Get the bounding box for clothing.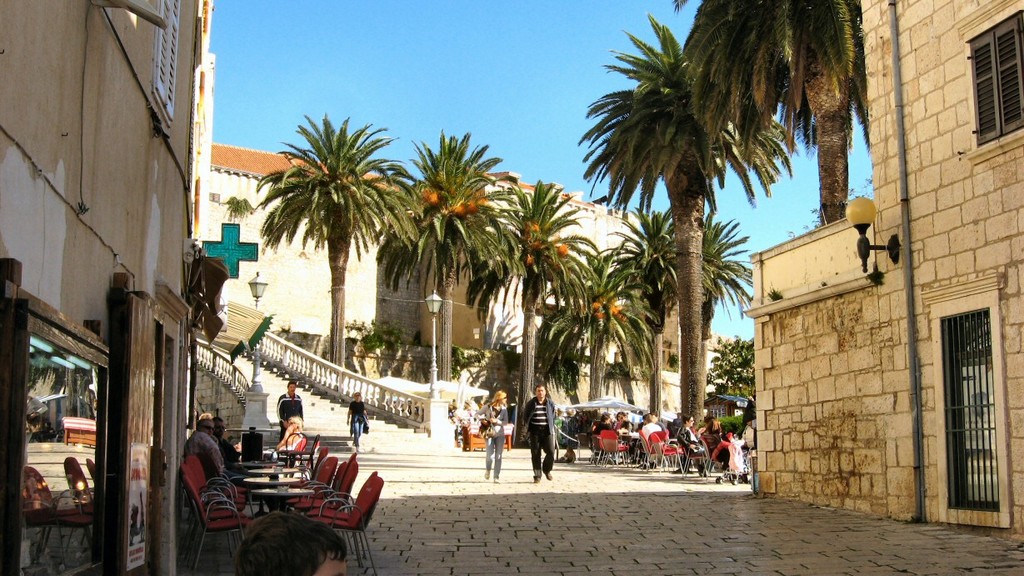
region(282, 393, 307, 431).
